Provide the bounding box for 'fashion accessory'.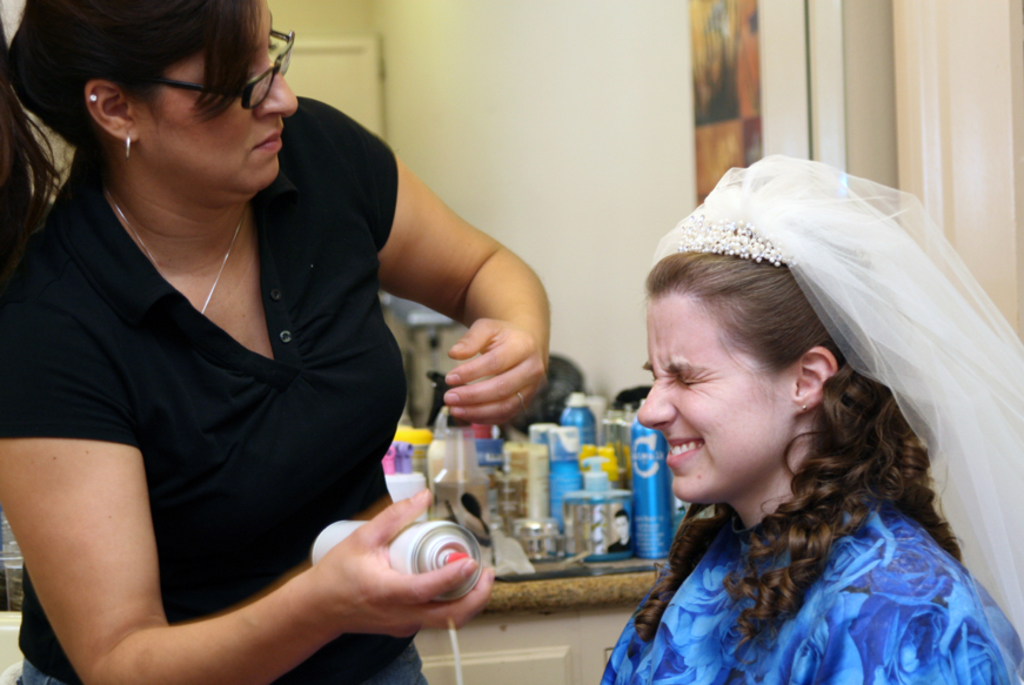
<box>107,192,246,314</box>.
